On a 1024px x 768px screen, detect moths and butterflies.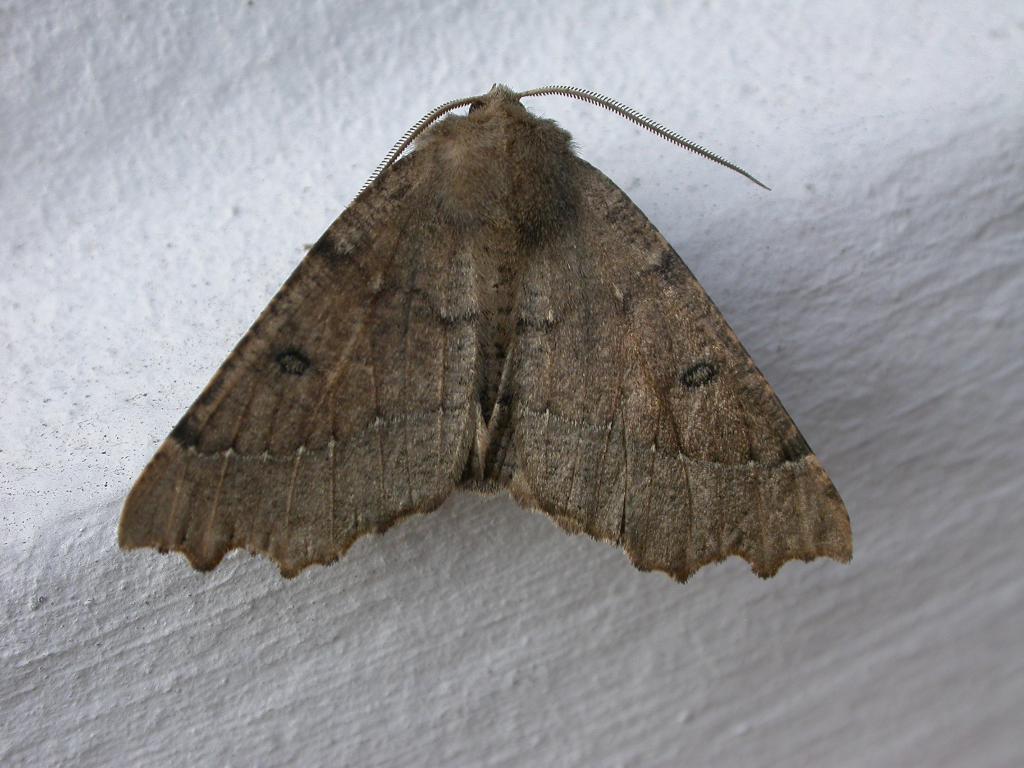
(118,79,854,584).
